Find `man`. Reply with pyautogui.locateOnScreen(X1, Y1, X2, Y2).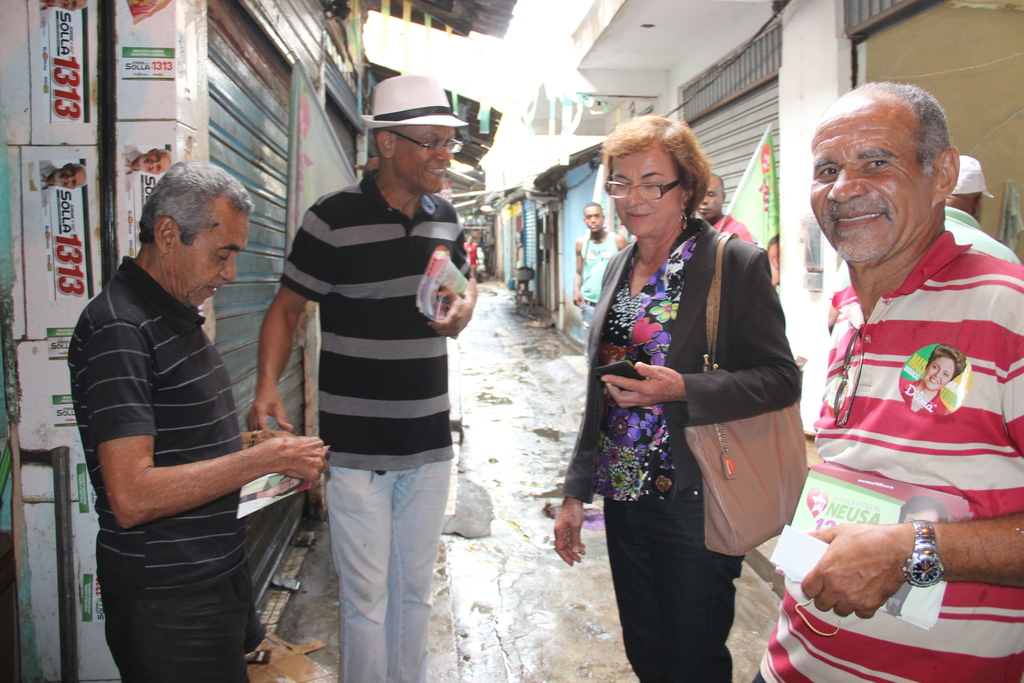
pyautogui.locateOnScreen(747, 83, 1023, 682).
